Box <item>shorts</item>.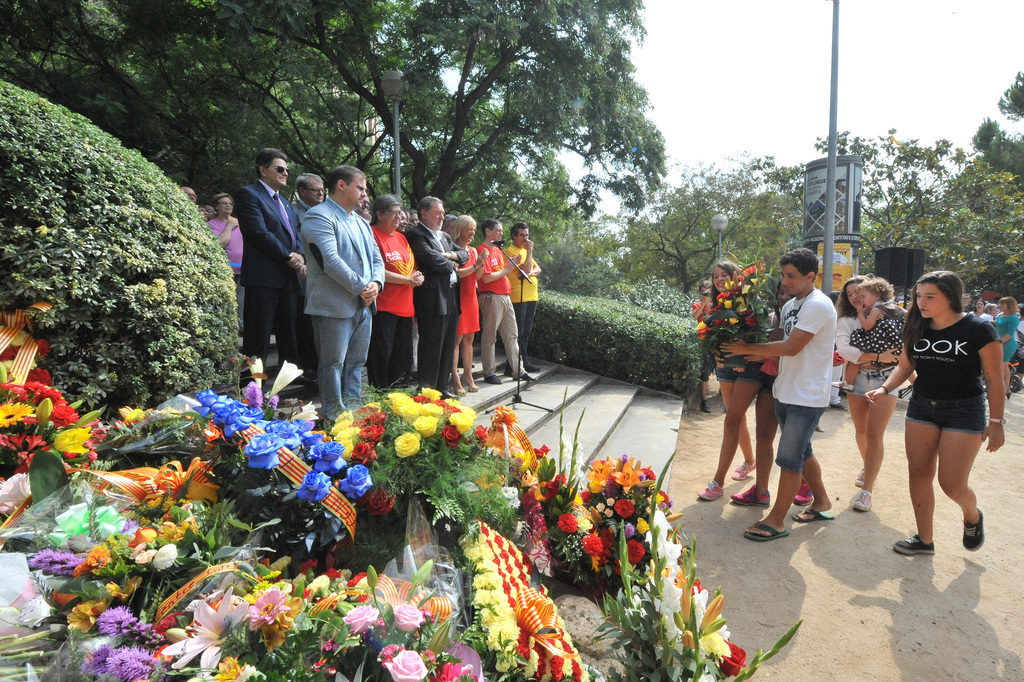
left=714, top=358, right=767, bottom=388.
